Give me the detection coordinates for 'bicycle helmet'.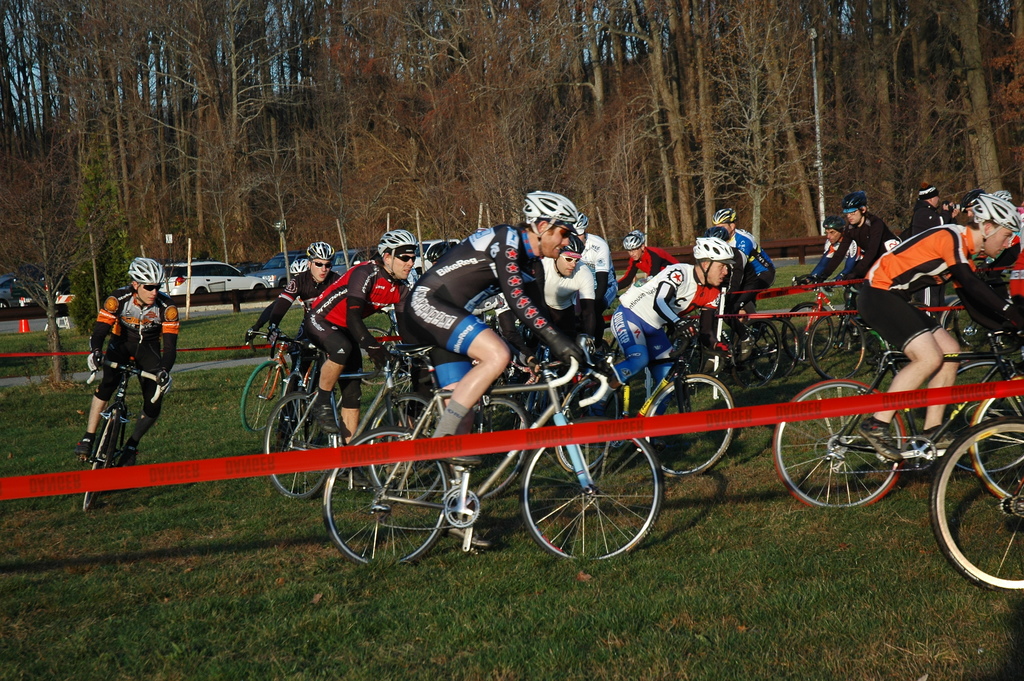
locate(522, 192, 581, 222).
